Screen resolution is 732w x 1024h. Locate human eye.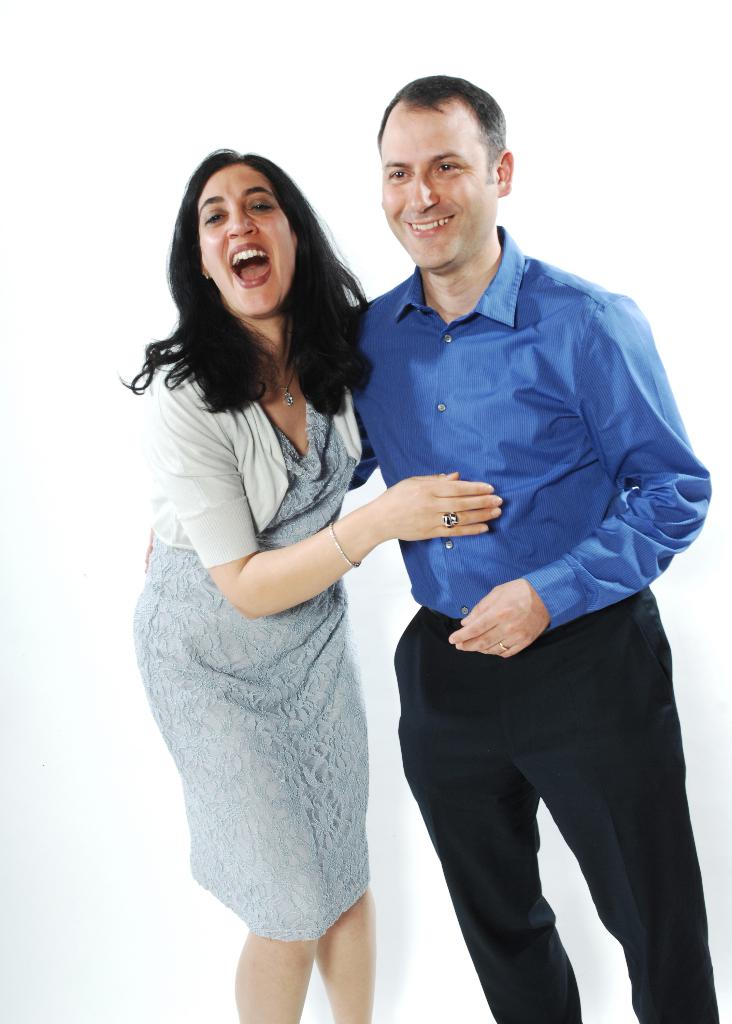
[386,170,413,184].
